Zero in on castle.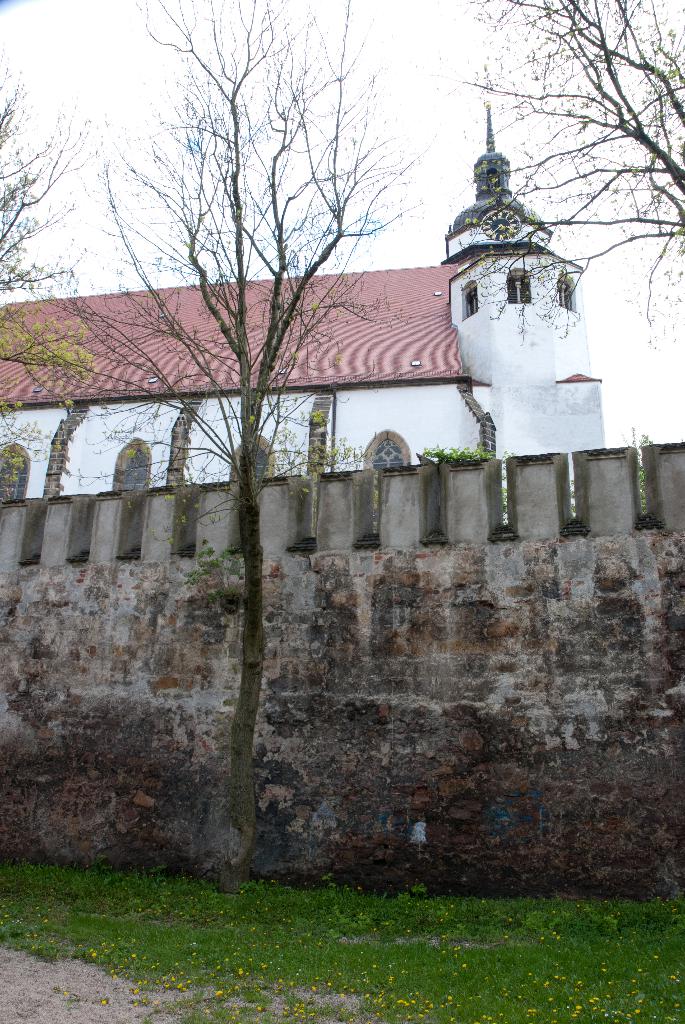
Zeroed in: rect(29, 35, 654, 872).
